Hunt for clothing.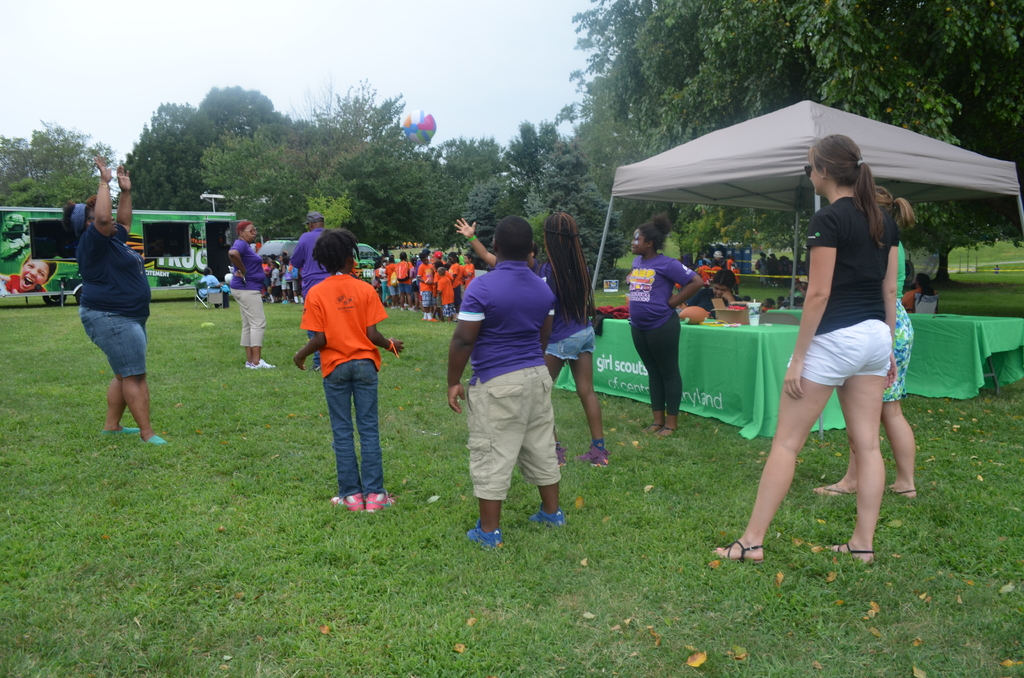
Hunted down at pyautogui.locateOnScreen(76, 215, 155, 376).
